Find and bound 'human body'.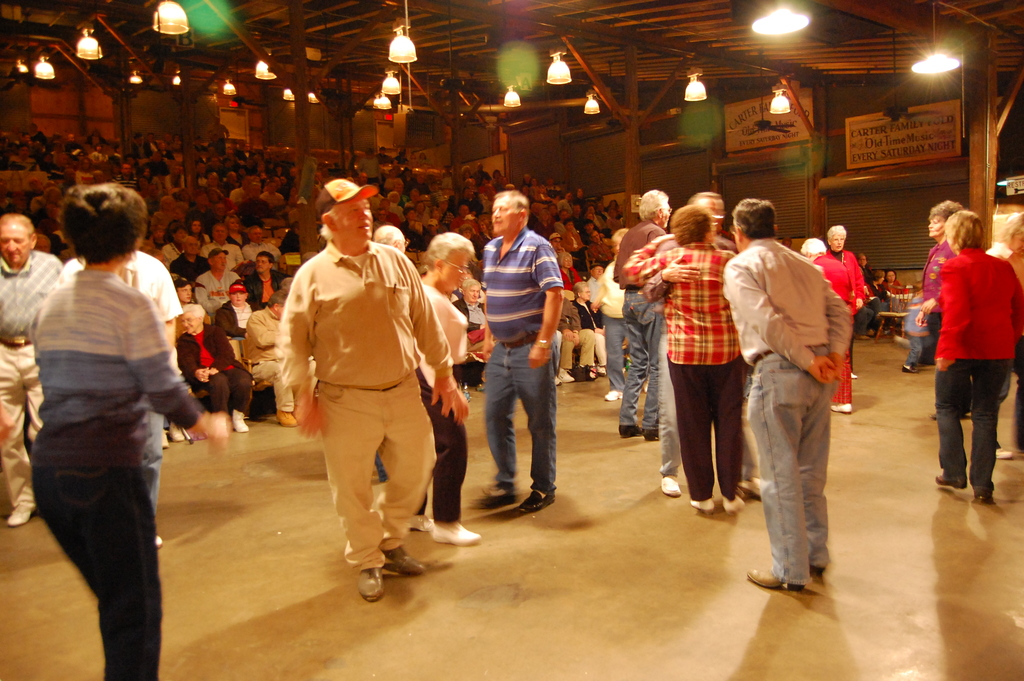
Bound: bbox=[225, 168, 239, 192].
